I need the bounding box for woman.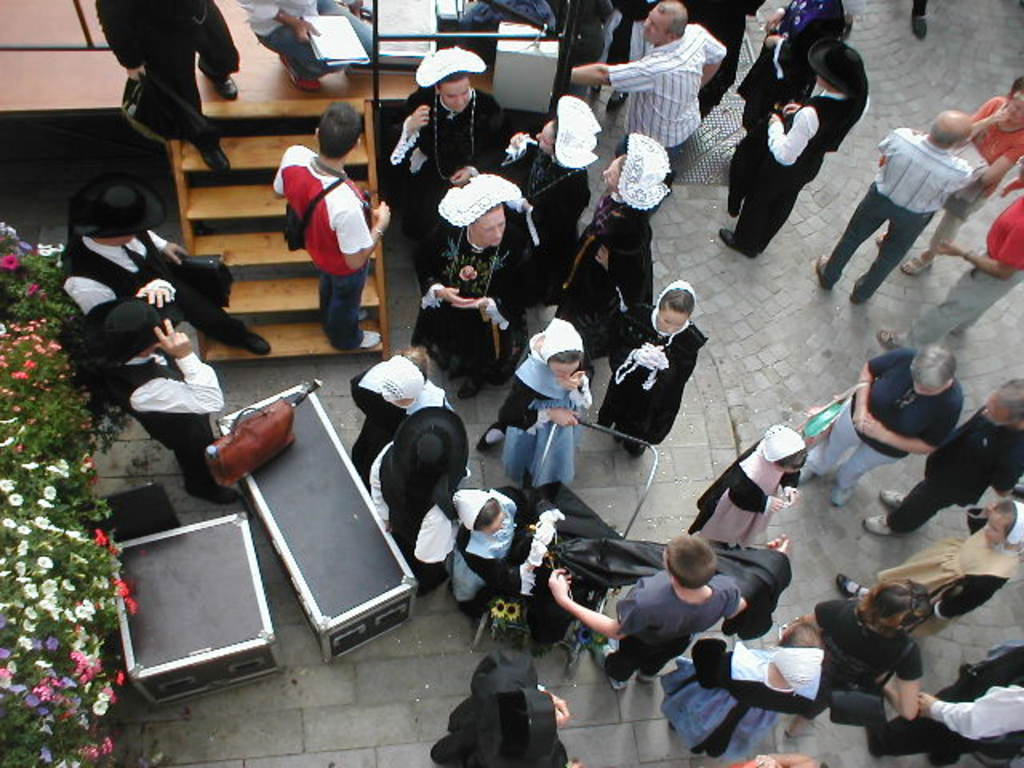
Here it is: <box>496,314,603,488</box>.
